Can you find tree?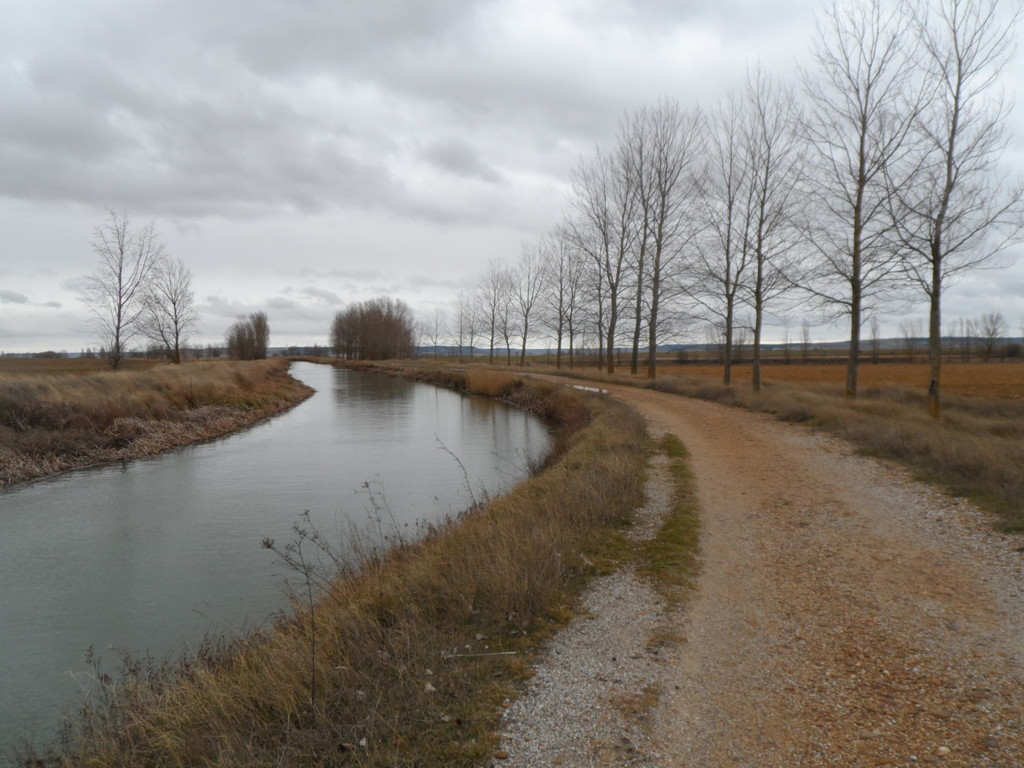
Yes, bounding box: BBox(137, 255, 202, 362).
